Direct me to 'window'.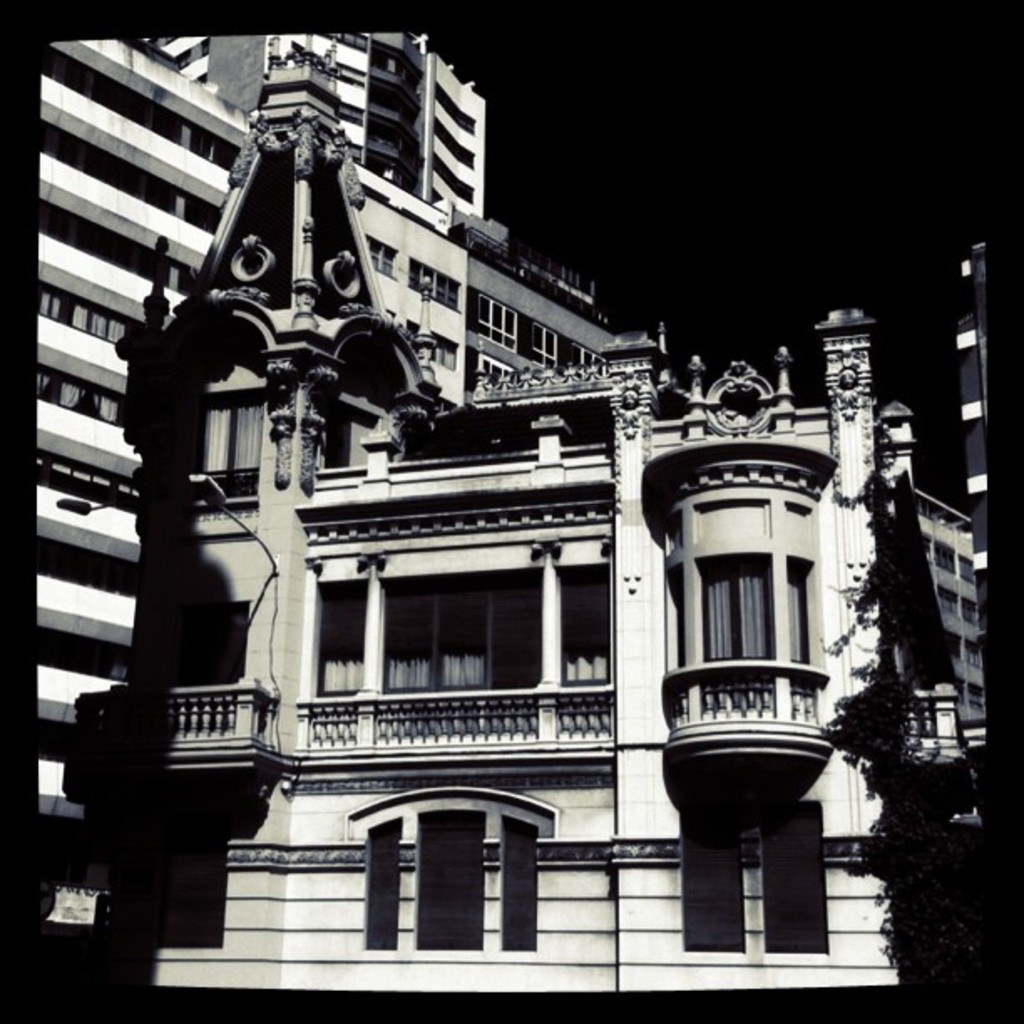
Direction: (x1=939, y1=582, x2=960, y2=617).
